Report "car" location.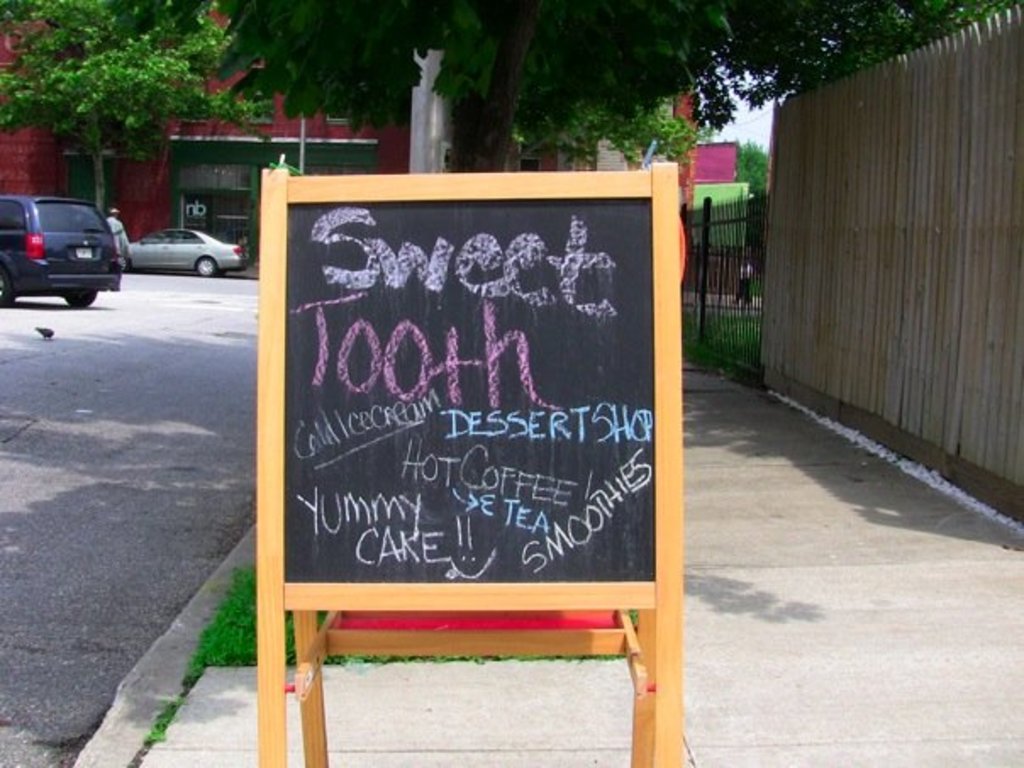
Report: x1=8 y1=168 x2=114 y2=293.
